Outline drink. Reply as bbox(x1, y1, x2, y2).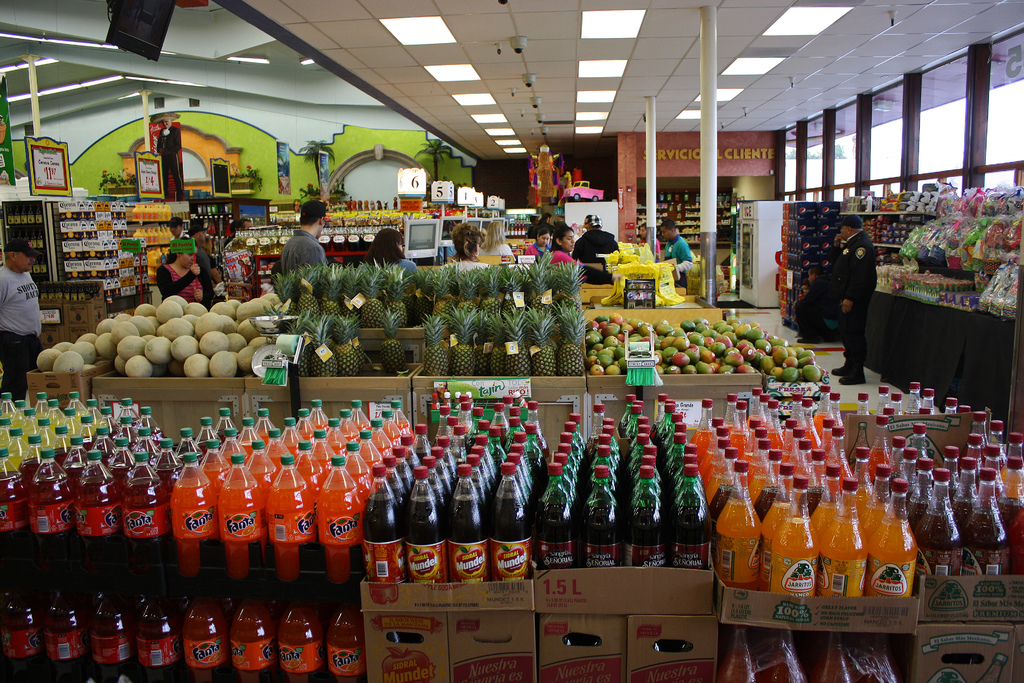
bbox(748, 390, 762, 429).
